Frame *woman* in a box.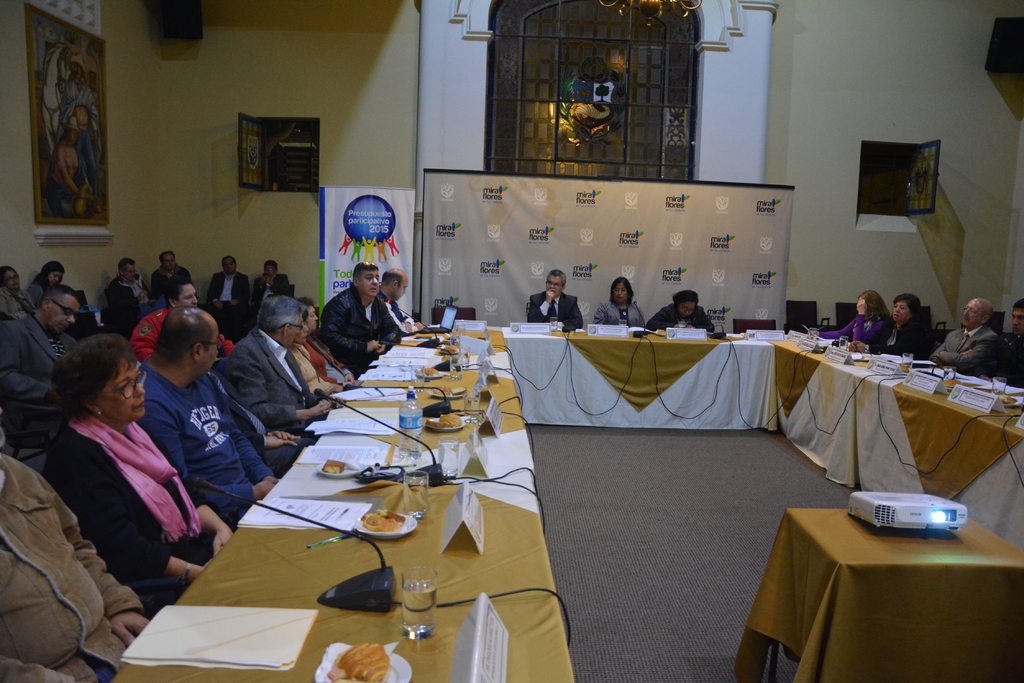
select_region(815, 290, 896, 355).
